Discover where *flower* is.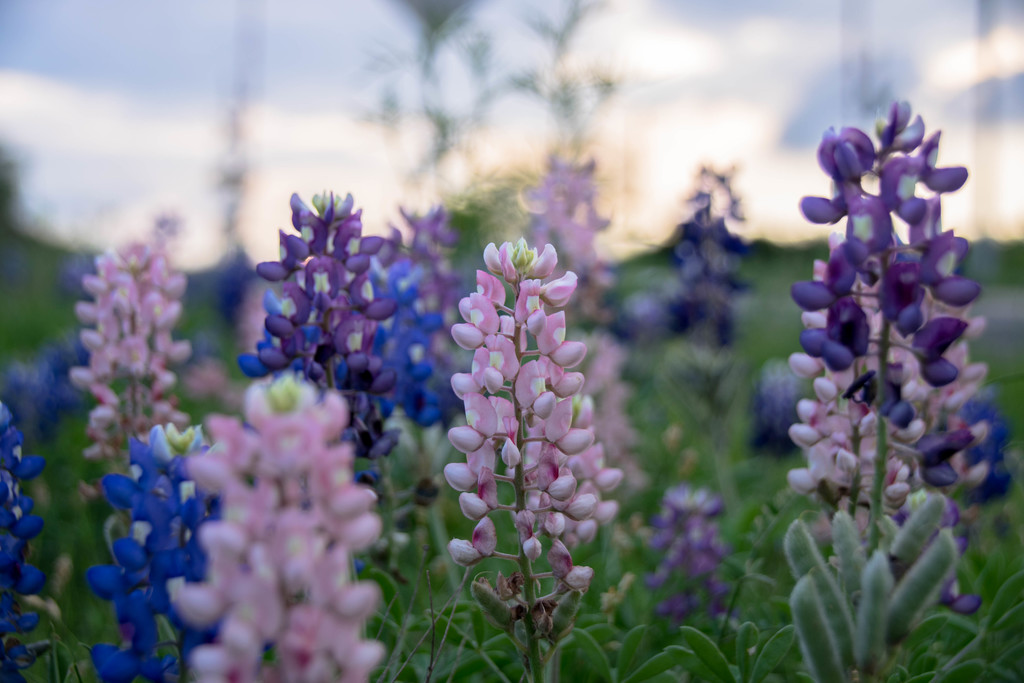
Discovered at <region>166, 372, 394, 682</region>.
